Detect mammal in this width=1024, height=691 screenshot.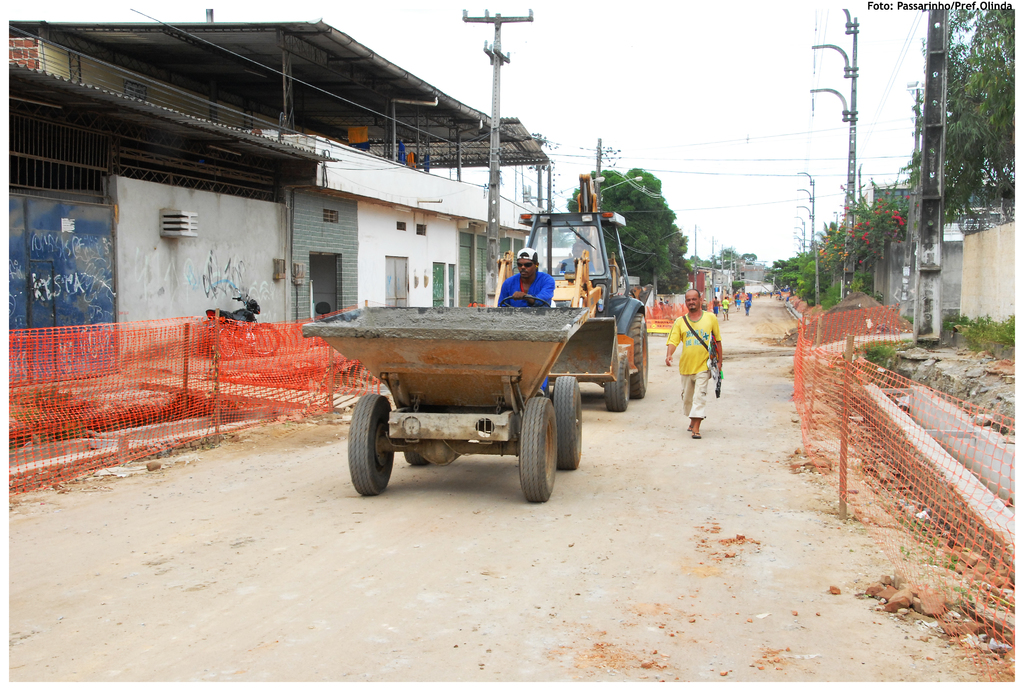
Detection: 711, 294, 719, 316.
